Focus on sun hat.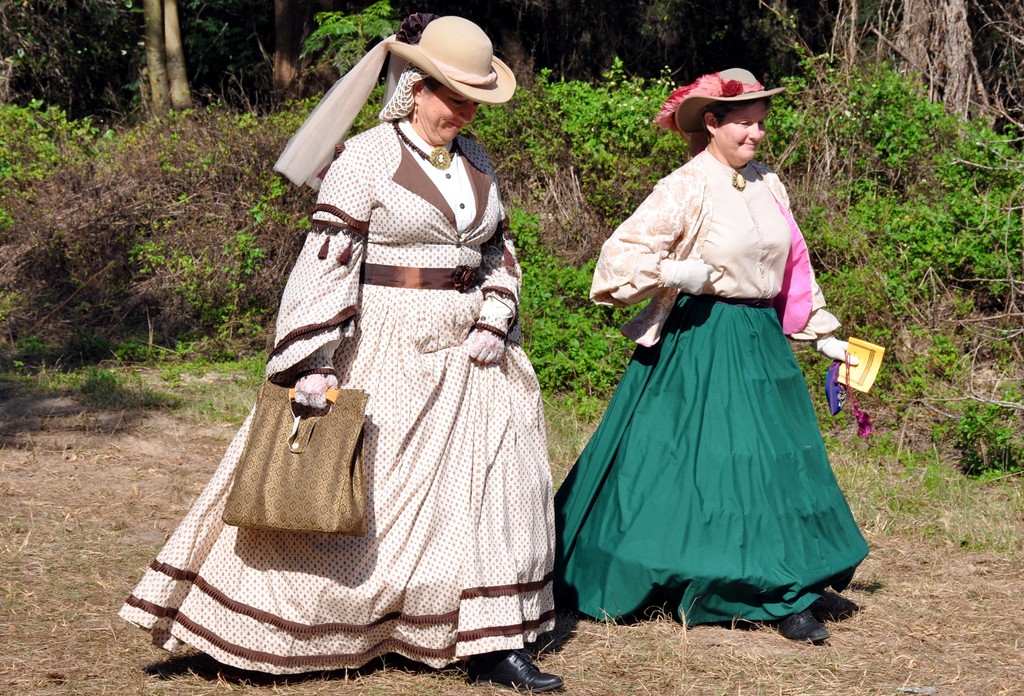
Focused at locate(261, 10, 518, 201).
